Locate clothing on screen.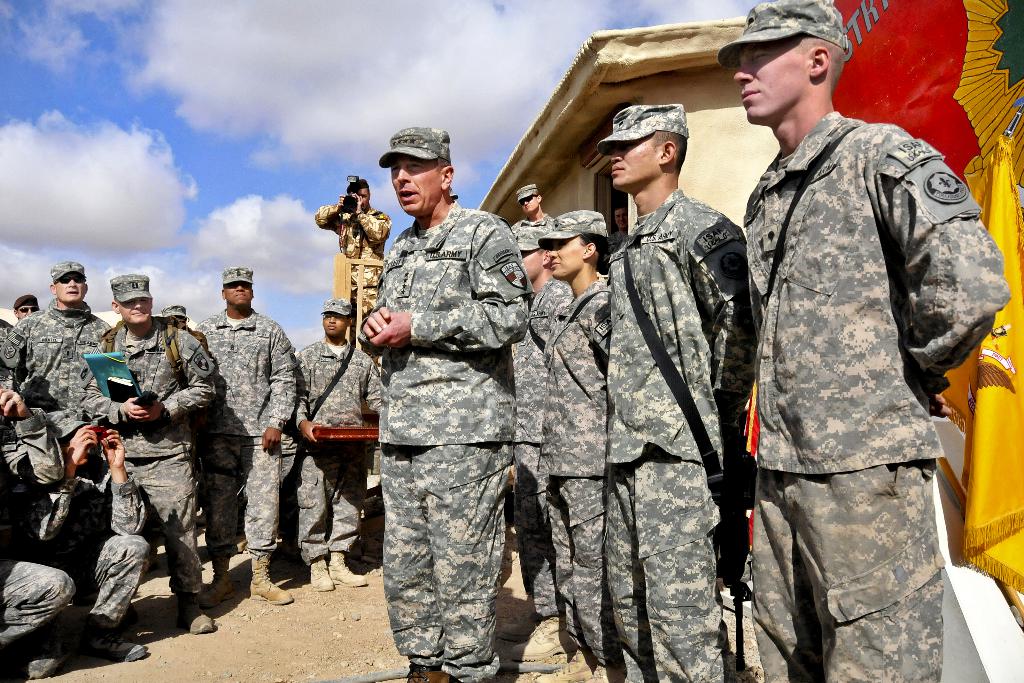
On screen at left=0, top=413, right=71, bottom=643.
